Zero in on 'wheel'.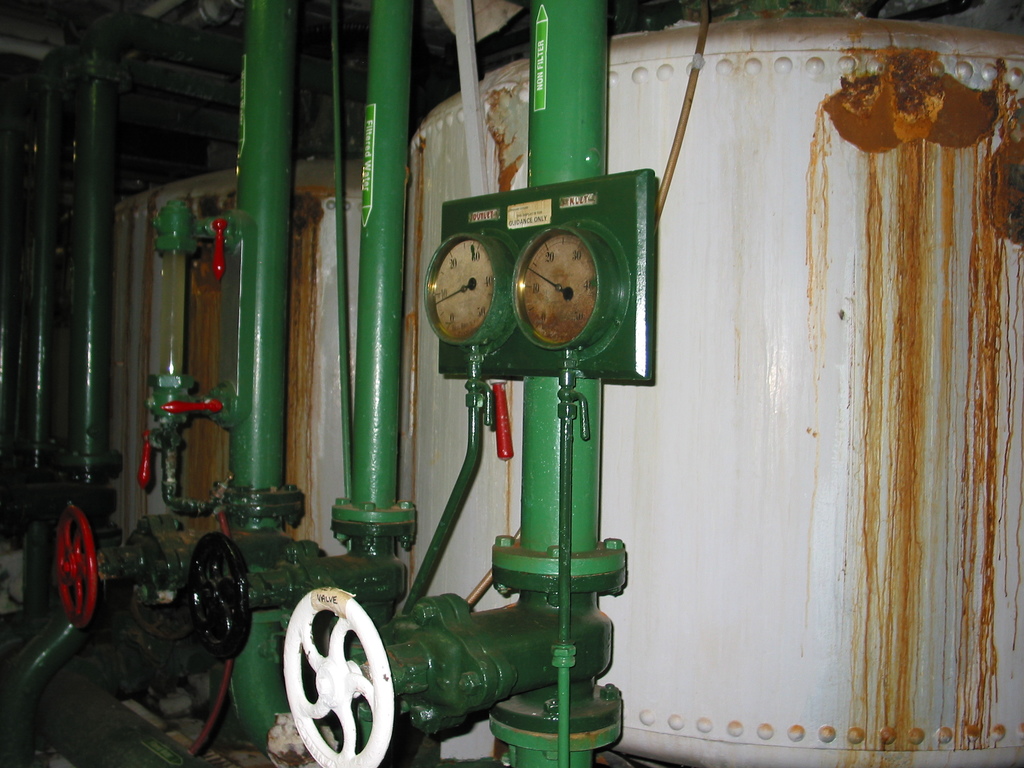
Zeroed in: (left=187, top=529, right=246, bottom=658).
